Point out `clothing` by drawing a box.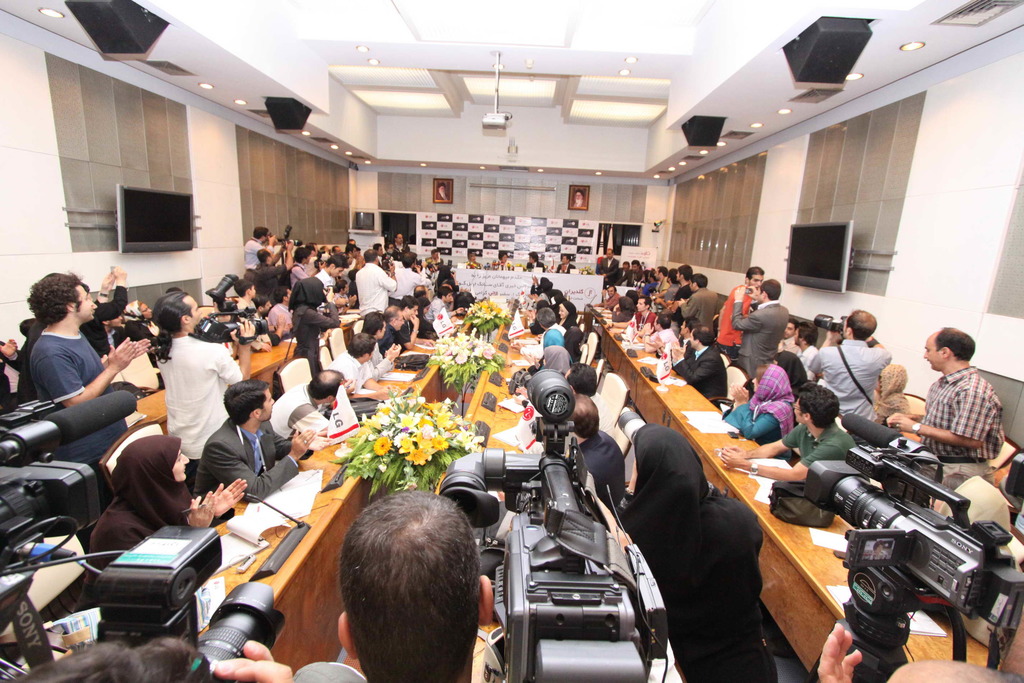
(x1=308, y1=254, x2=317, y2=276).
